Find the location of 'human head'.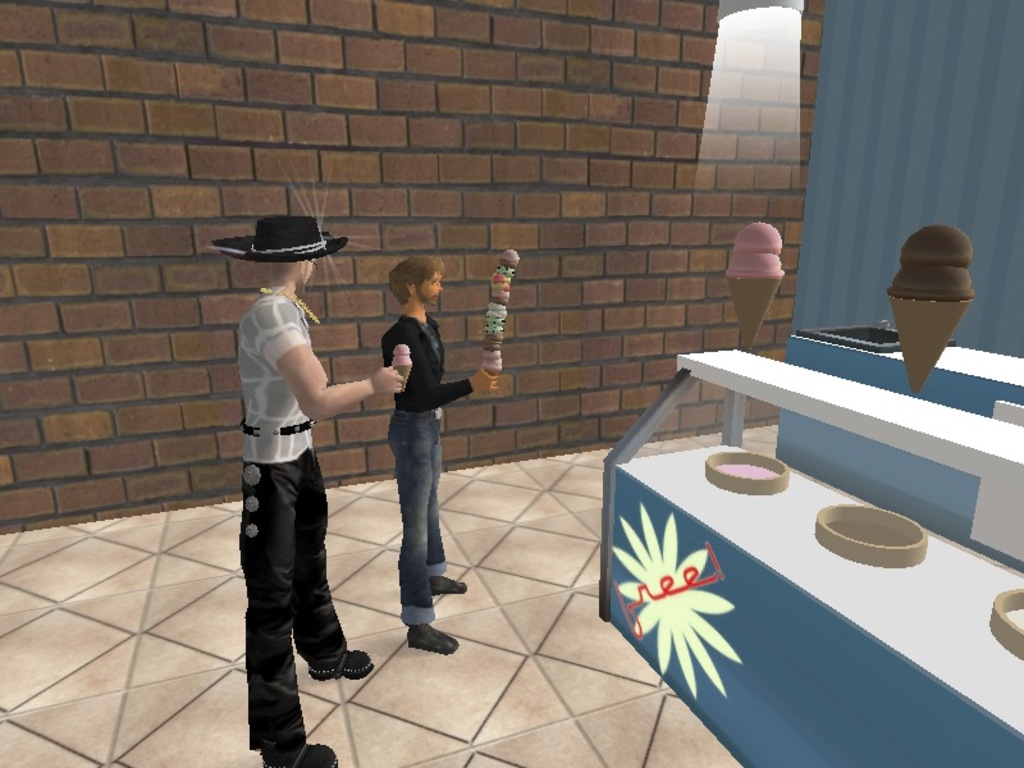
Location: 210,212,352,287.
